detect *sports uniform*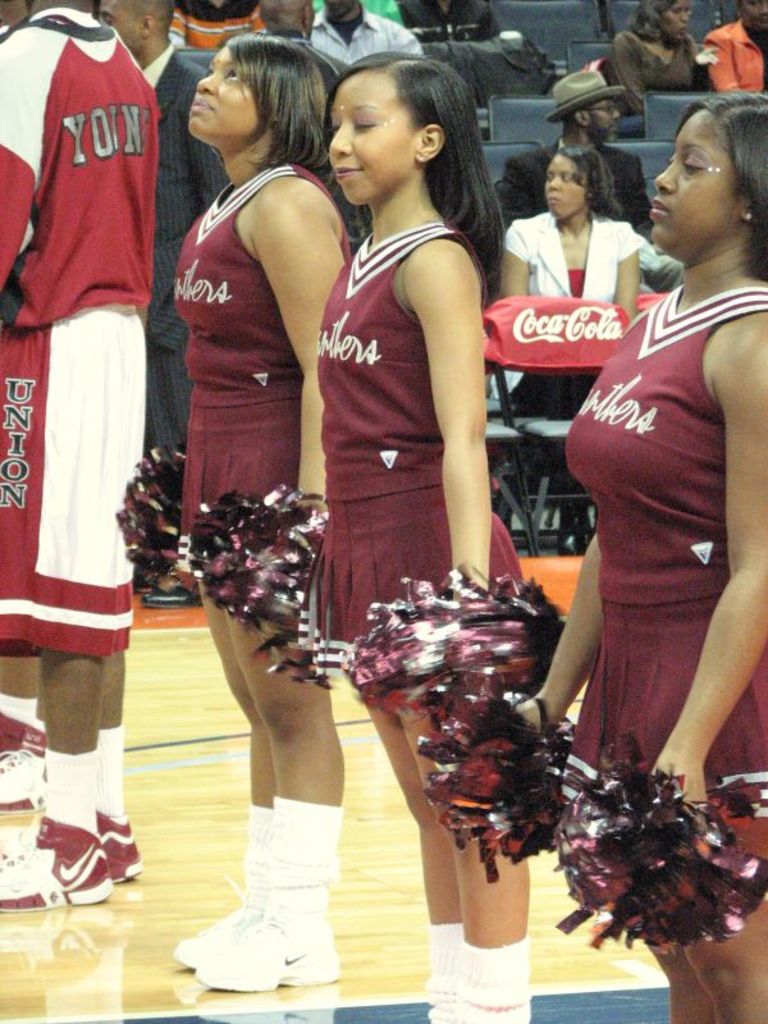
bbox=(311, 238, 522, 698)
